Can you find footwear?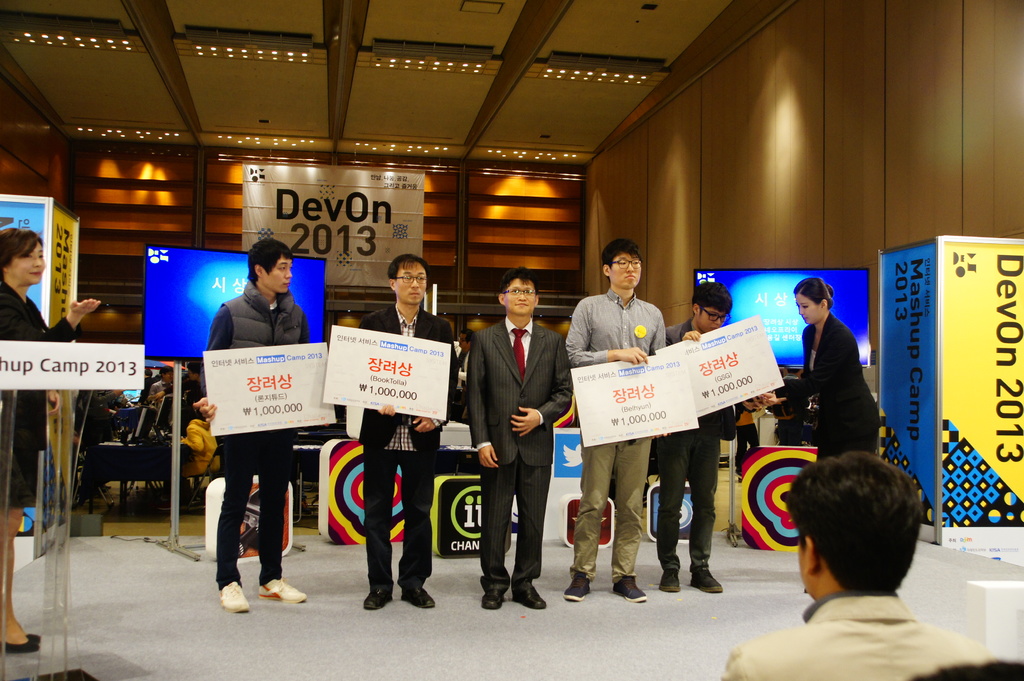
Yes, bounding box: x1=364, y1=587, x2=394, y2=609.
